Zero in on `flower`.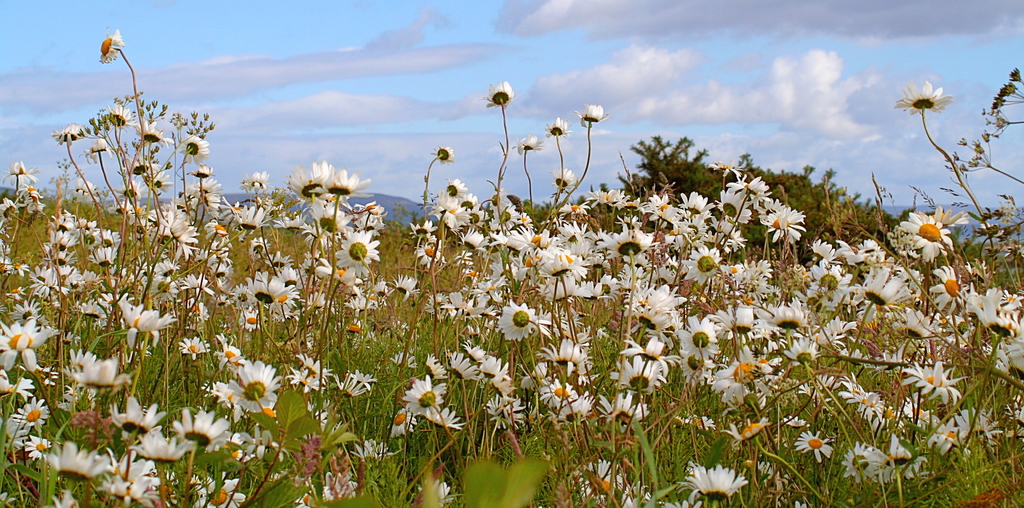
Zeroed in: x1=499 y1=300 x2=538 y2=344.
